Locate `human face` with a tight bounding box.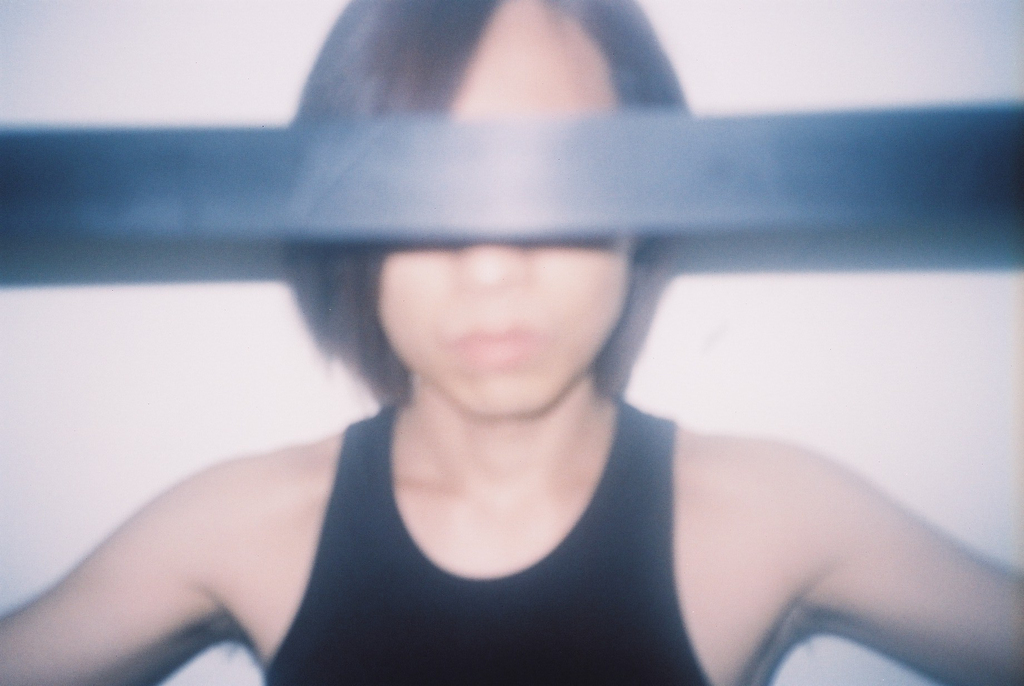
x1=387 y1=0 x2=630 y2=427.
